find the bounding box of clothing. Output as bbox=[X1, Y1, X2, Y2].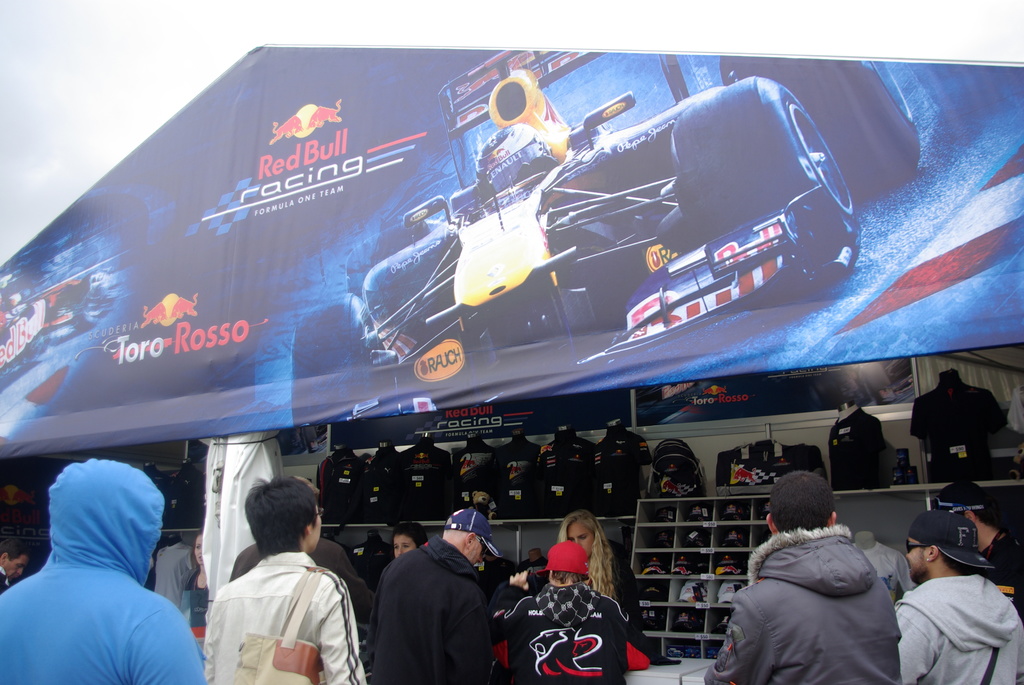
bbox=[489, 577, 632, 684].
